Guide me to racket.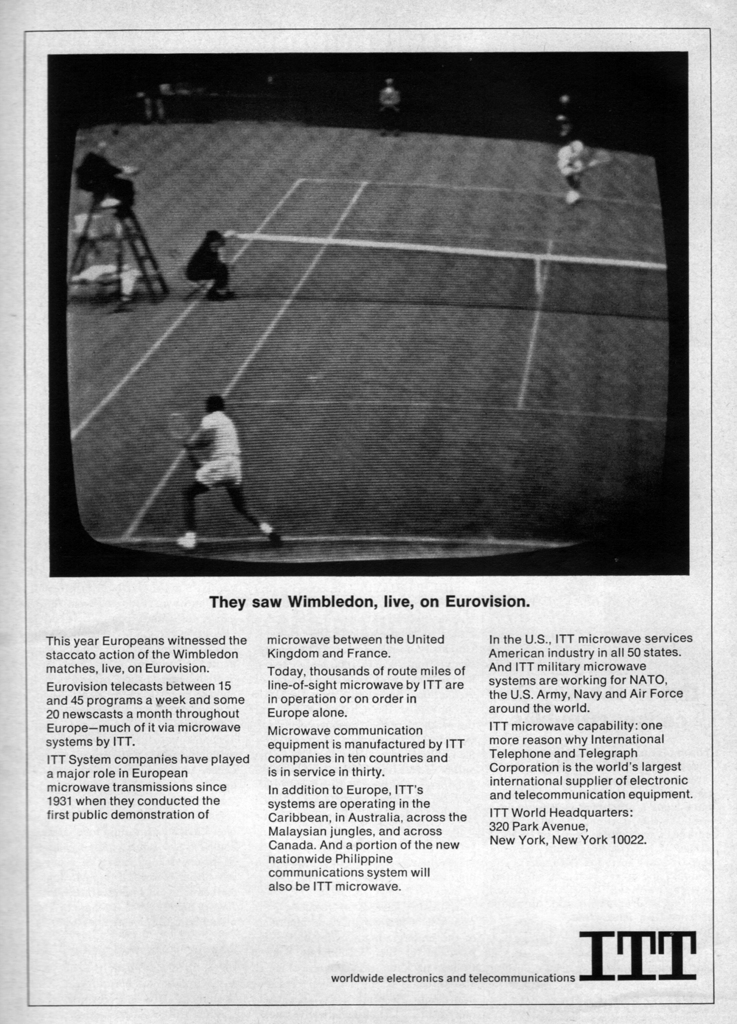
Guidance: 170, 412, 199, 468.
